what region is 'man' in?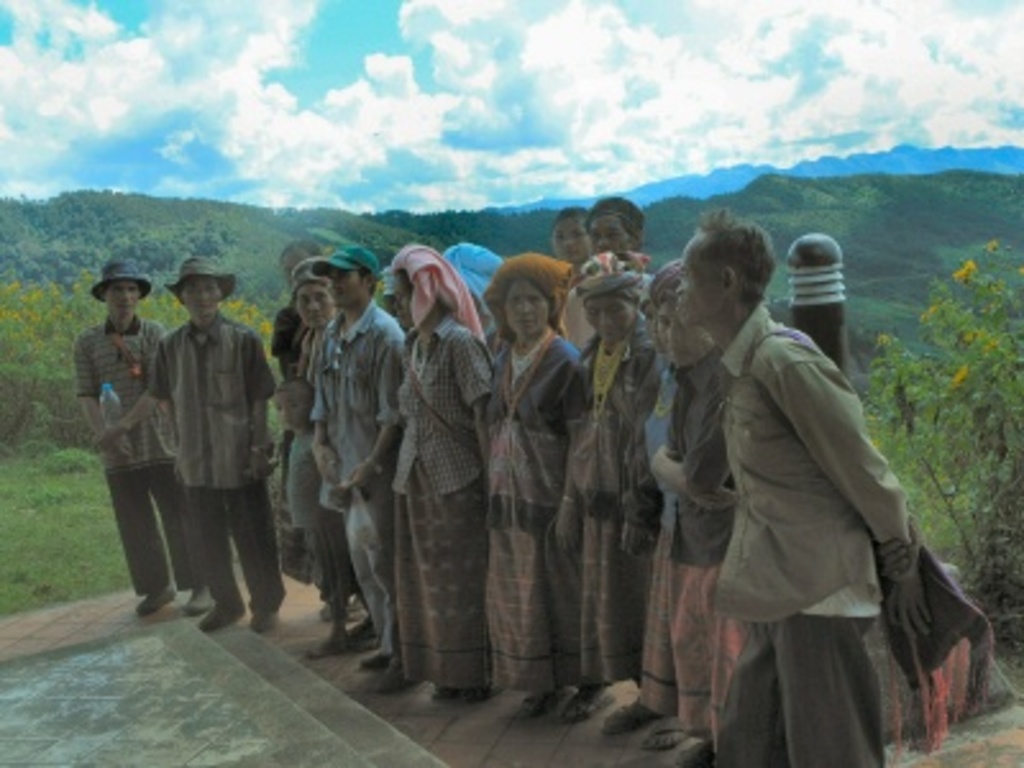
<bbox>79, 256, 210, 614</bbox>.
